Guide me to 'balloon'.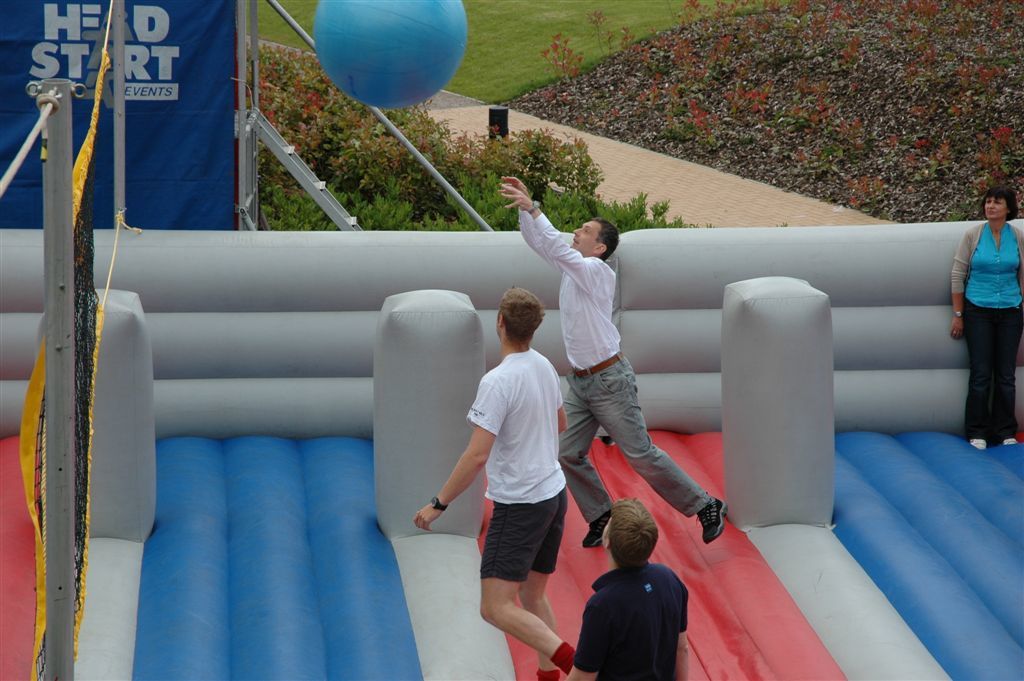
Guidance: <box>311,0,468,107</box>.
